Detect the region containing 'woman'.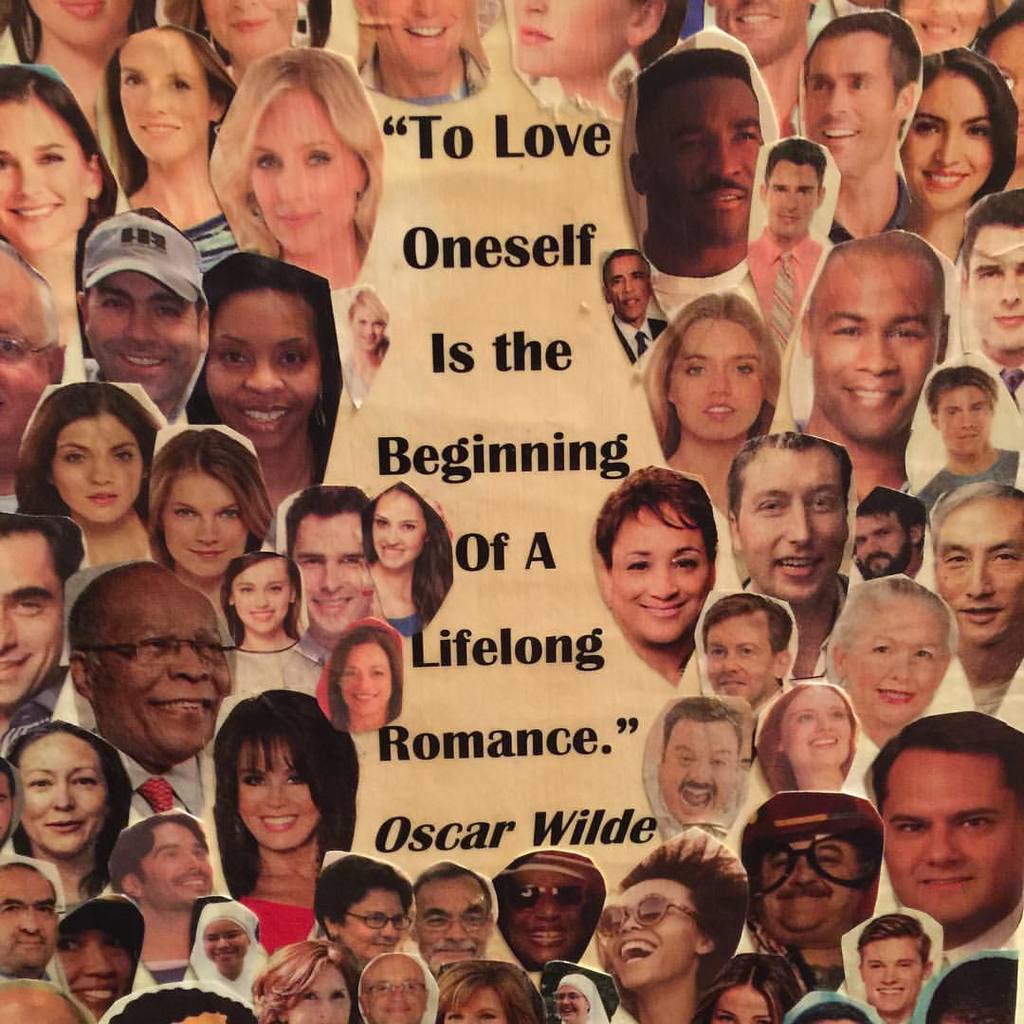
rect(897, 53, 1017, 258).
